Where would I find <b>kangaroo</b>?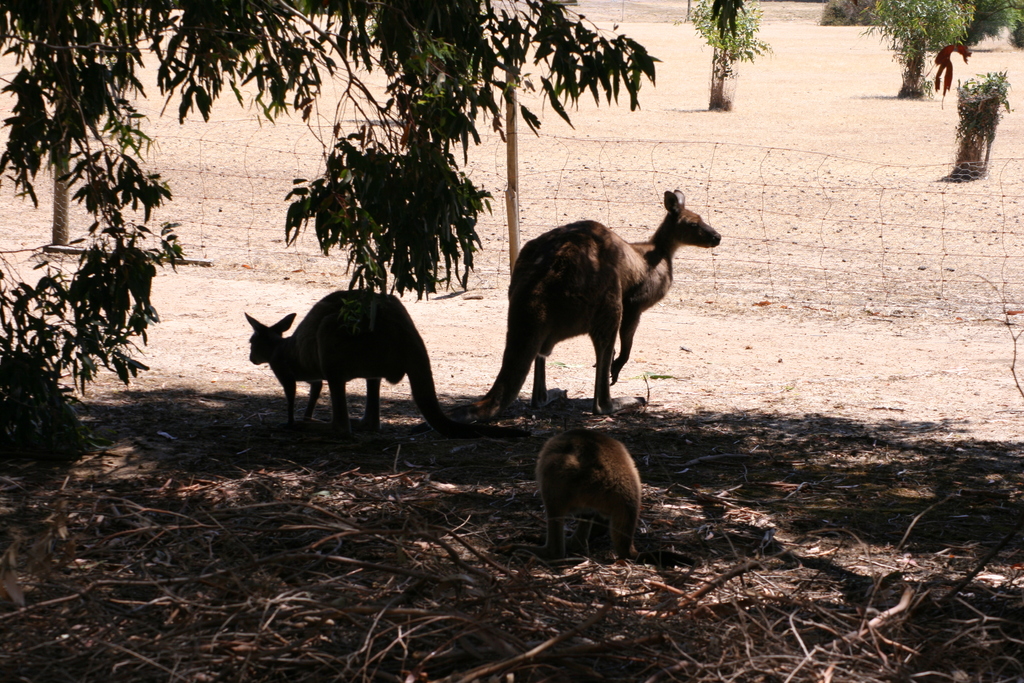
At box=[538, 429, 642, 561].
